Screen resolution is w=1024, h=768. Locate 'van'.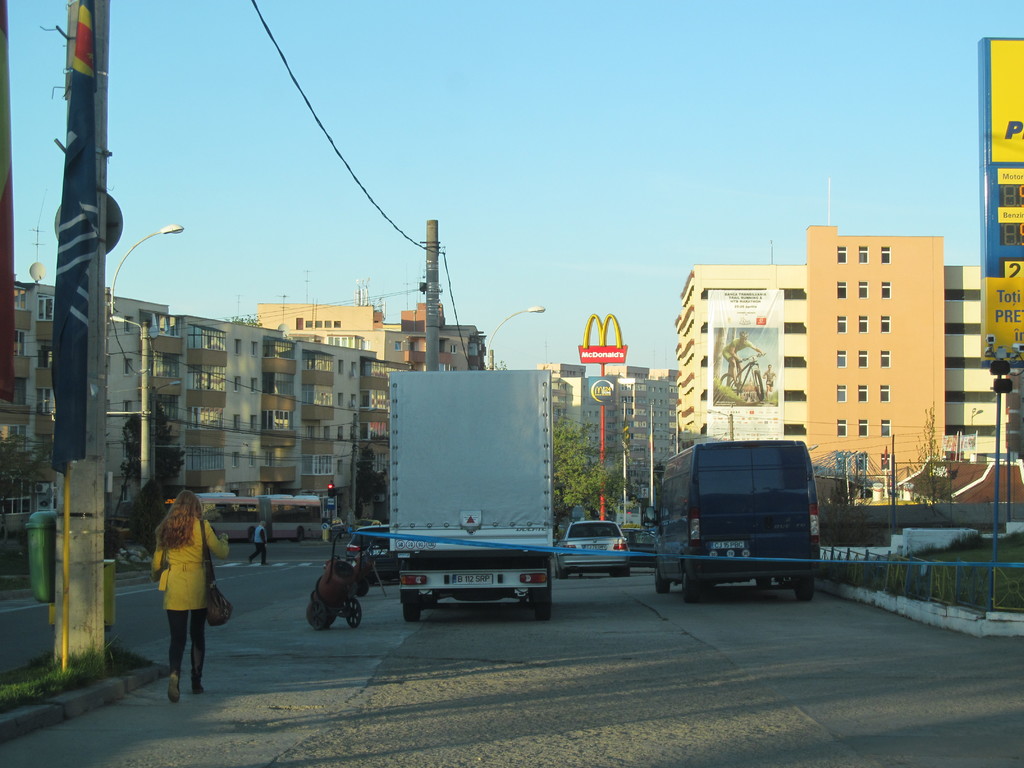
x1=391 y1=367 x2=551 y2=624.
